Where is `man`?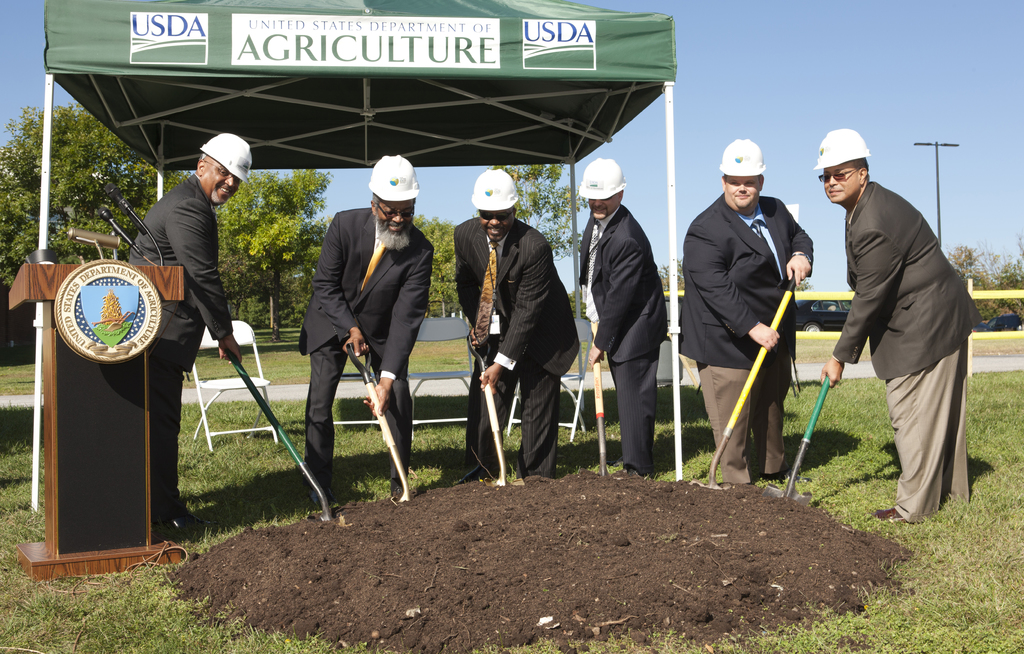
box(819, 133, 977, 537).
